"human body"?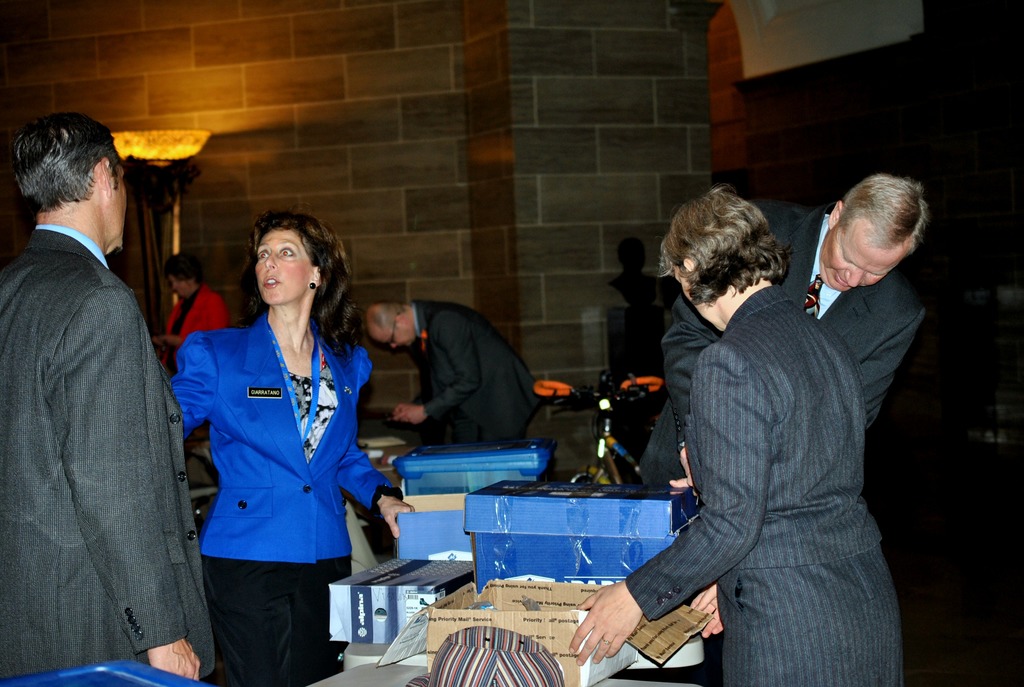
bbox=(362, 299, 532, 439)
